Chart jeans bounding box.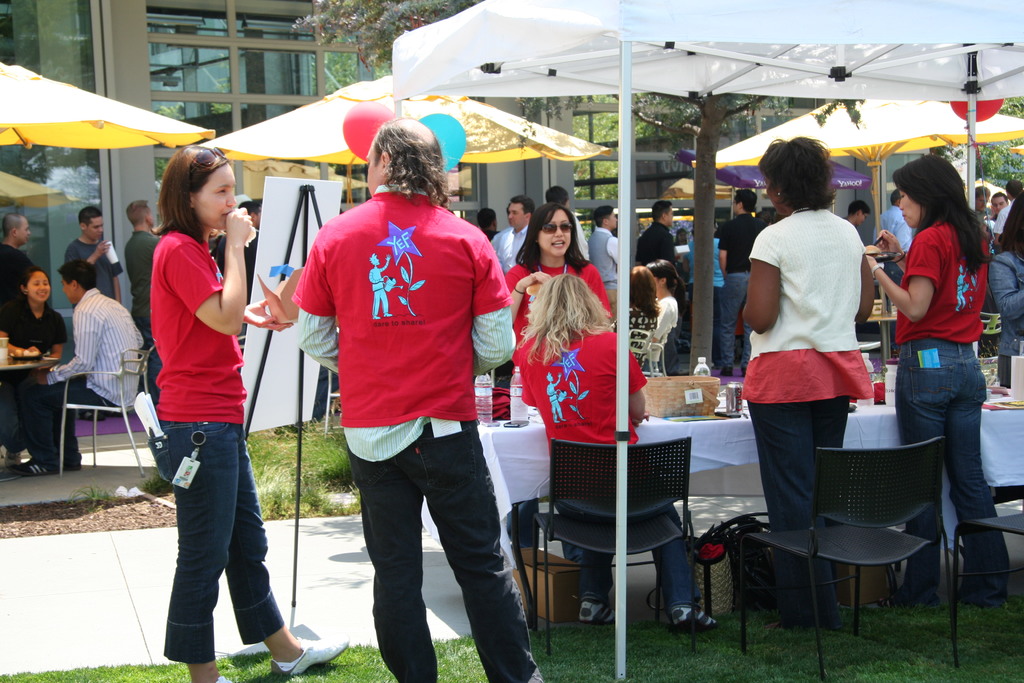
Charted: crop(23, 361, 98, 456).
